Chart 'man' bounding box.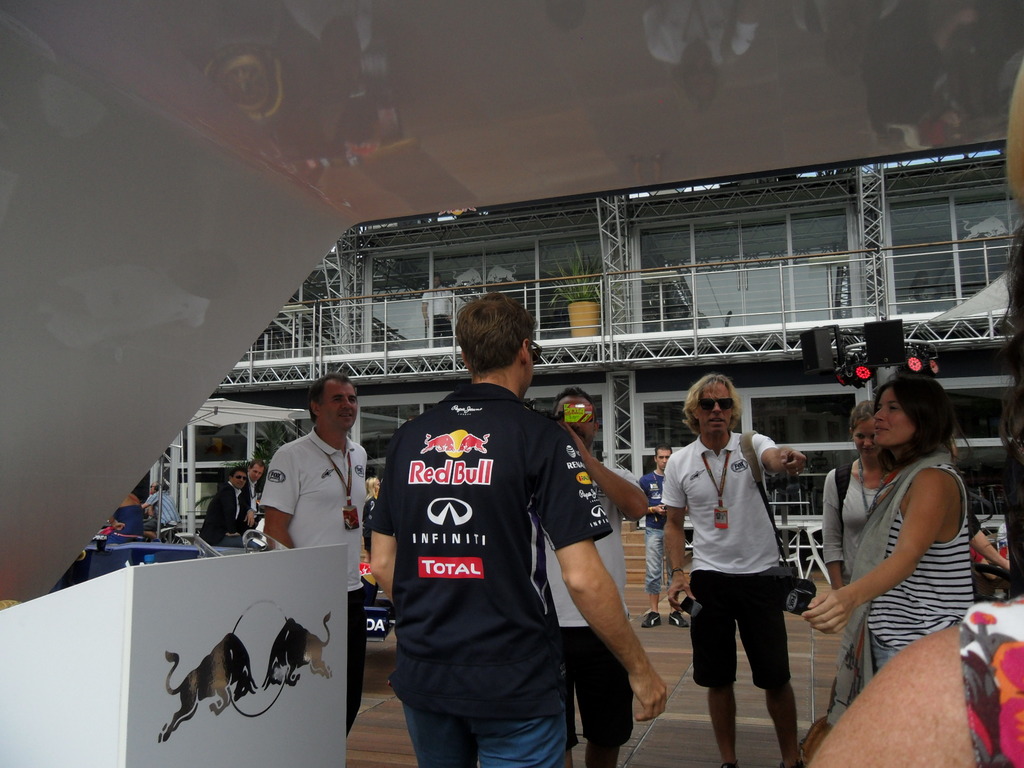
Charted: {"left": 637, "top": 440, "right": 689, "bottom": 629}.
